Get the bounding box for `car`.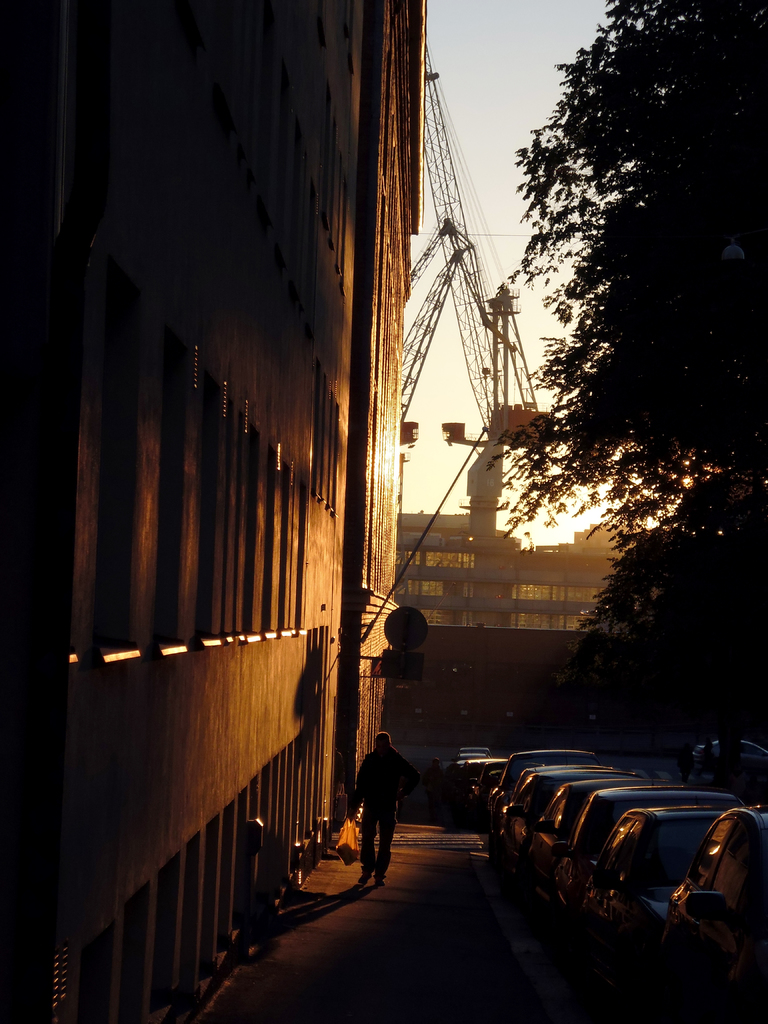
[669,804,767,978].
